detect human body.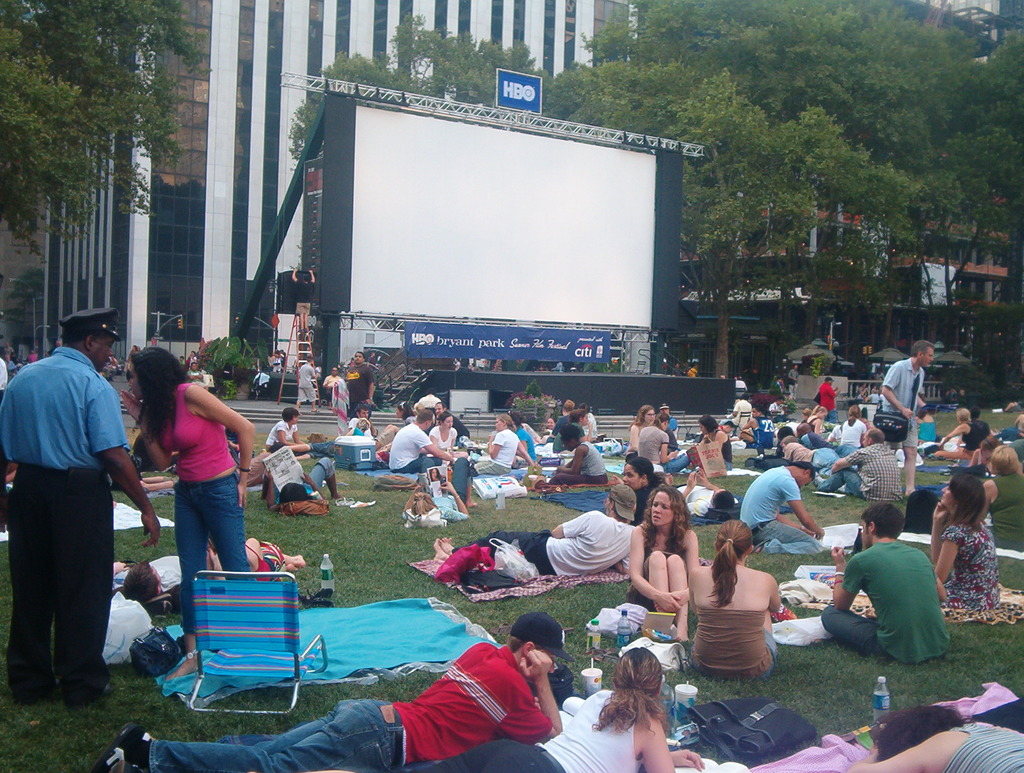
Detected at BBox(6, 343, 164, 705).
